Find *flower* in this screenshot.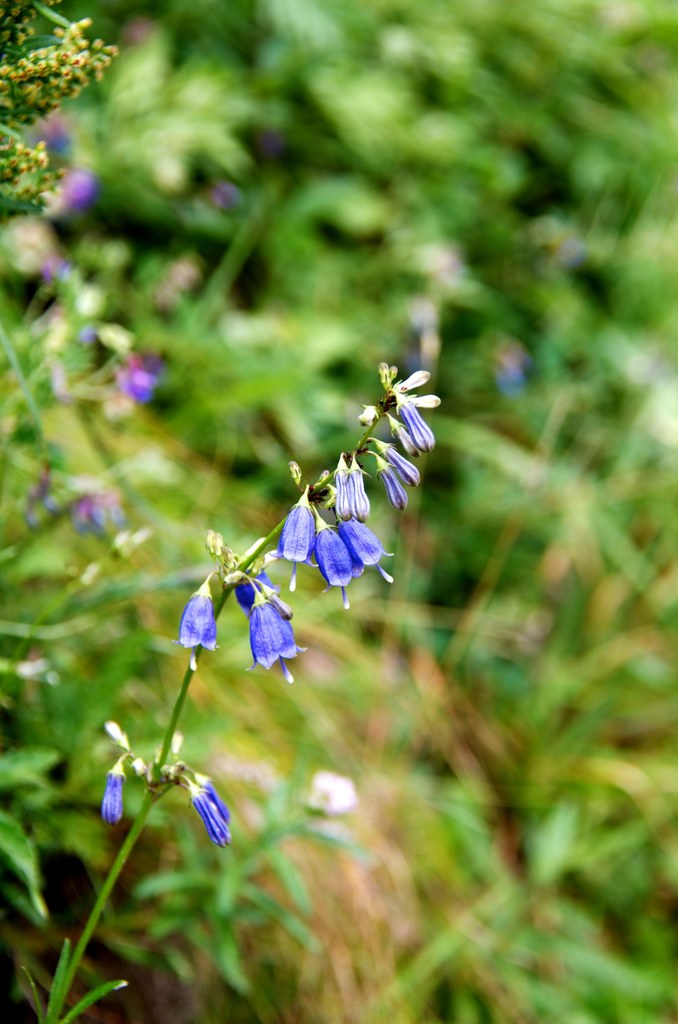
The bounding box for *flower* is detection(177, 571, 221, 665).
